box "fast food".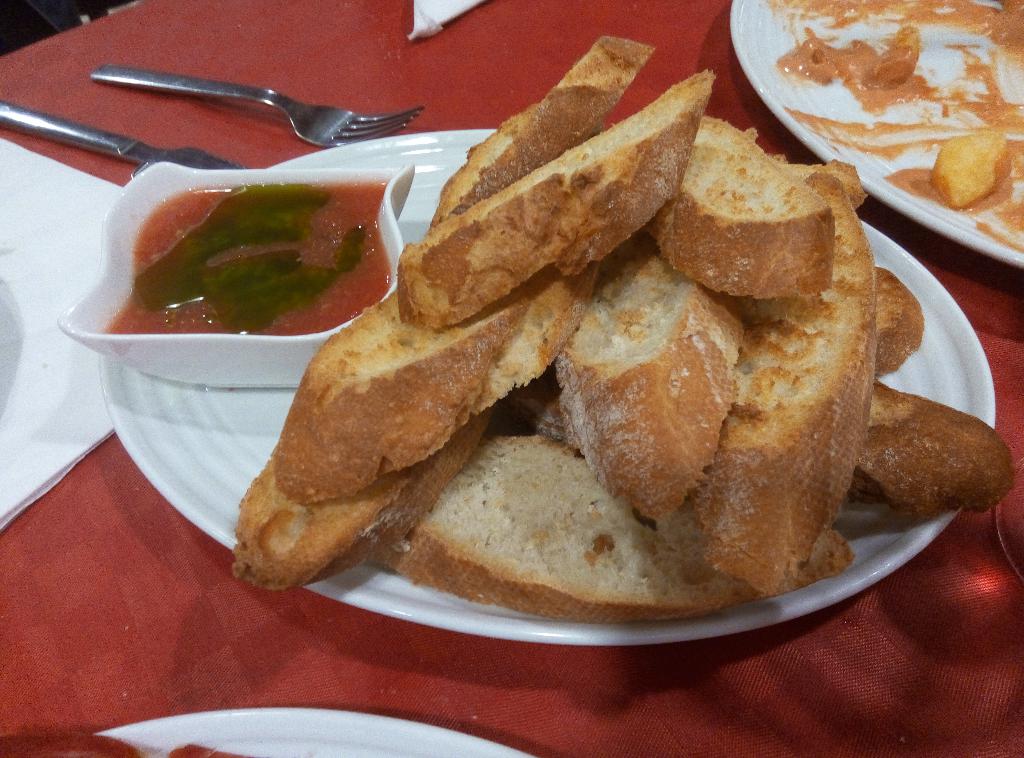
left=865, top=262, right=924, bottom=376.
